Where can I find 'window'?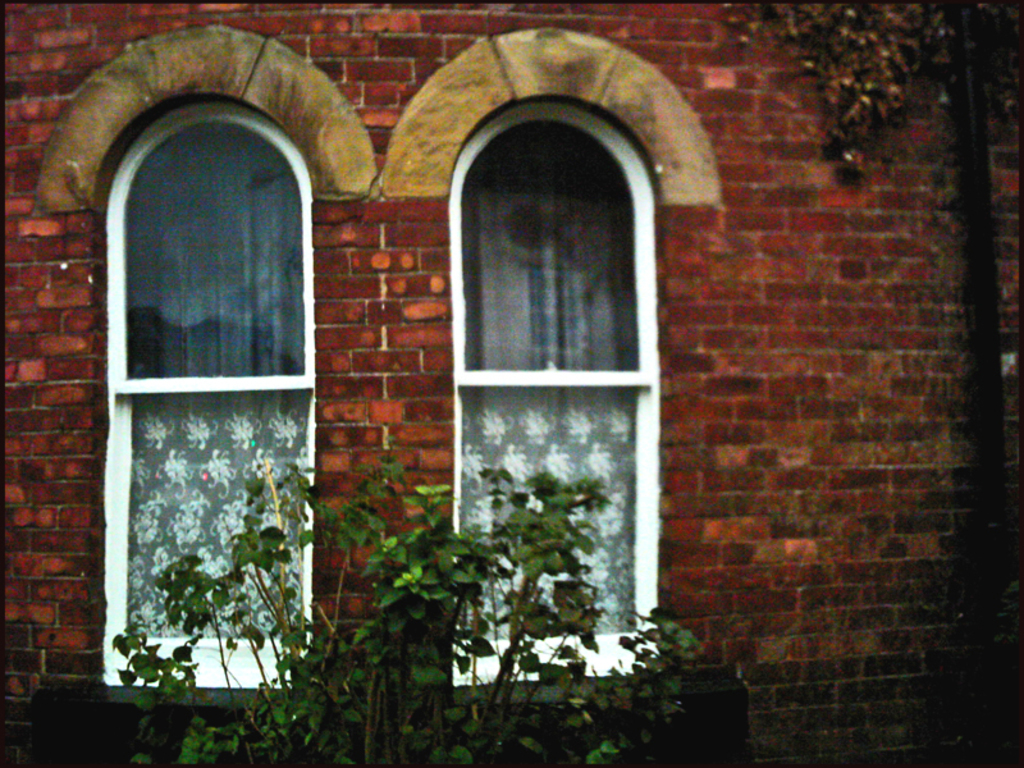
You can find it at [83, 95, 339, 703].
